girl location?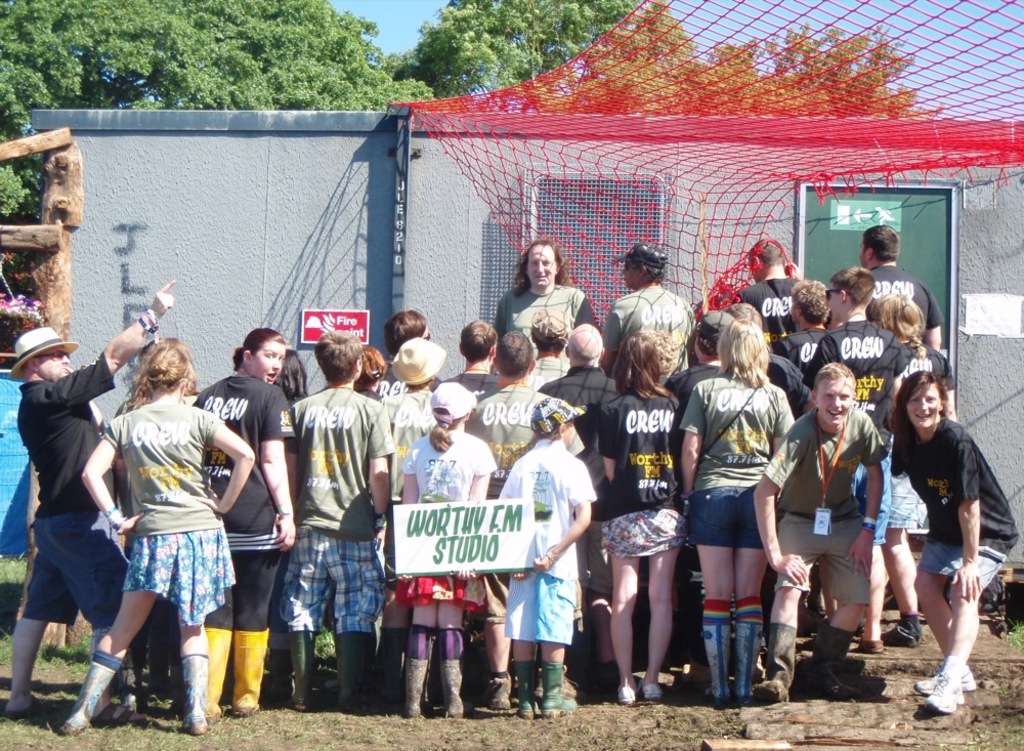
(x1=393, y1=381, x2=493, y2=715)
